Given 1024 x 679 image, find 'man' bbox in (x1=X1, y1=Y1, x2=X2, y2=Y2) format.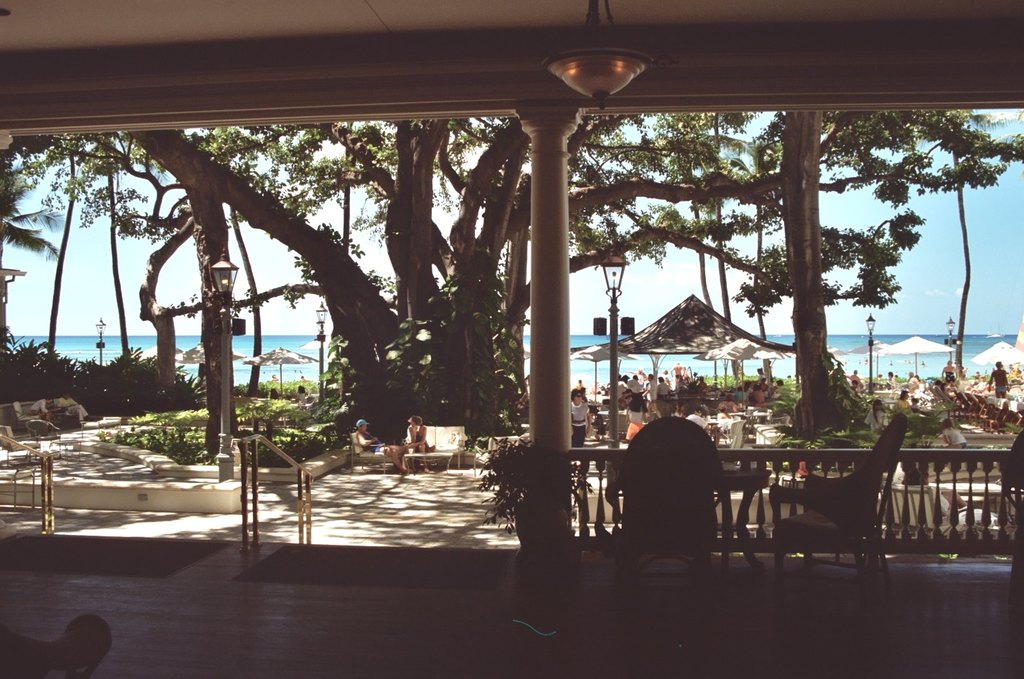
(x1=988, y1=363, x2=1011, y2=400).
